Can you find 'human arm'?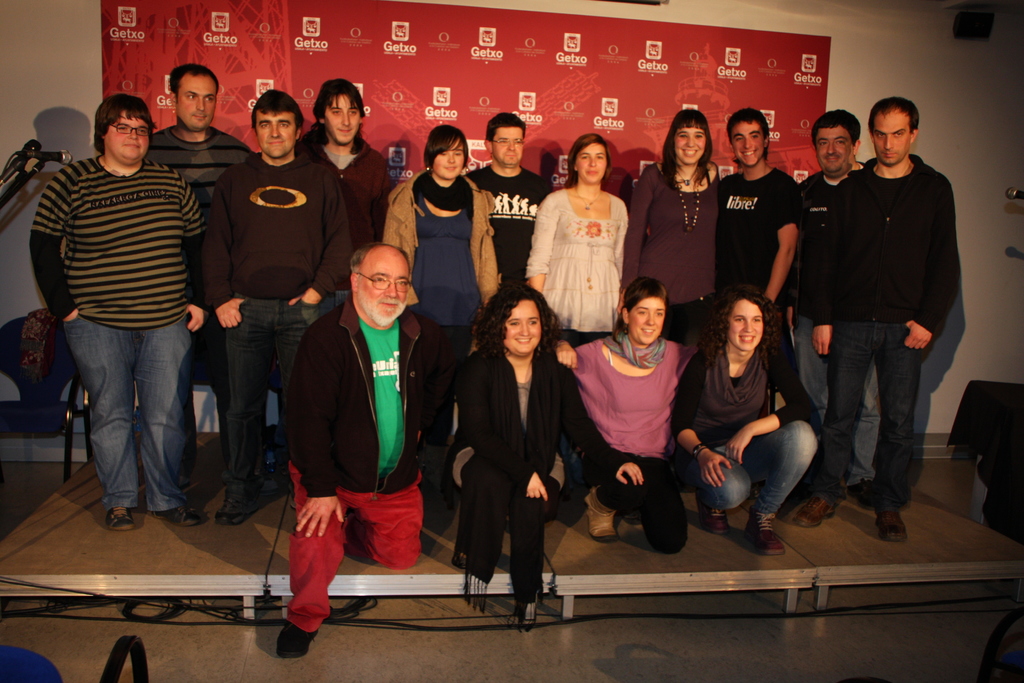
Yes, bounding box: box(286, 161, 356, 304).
